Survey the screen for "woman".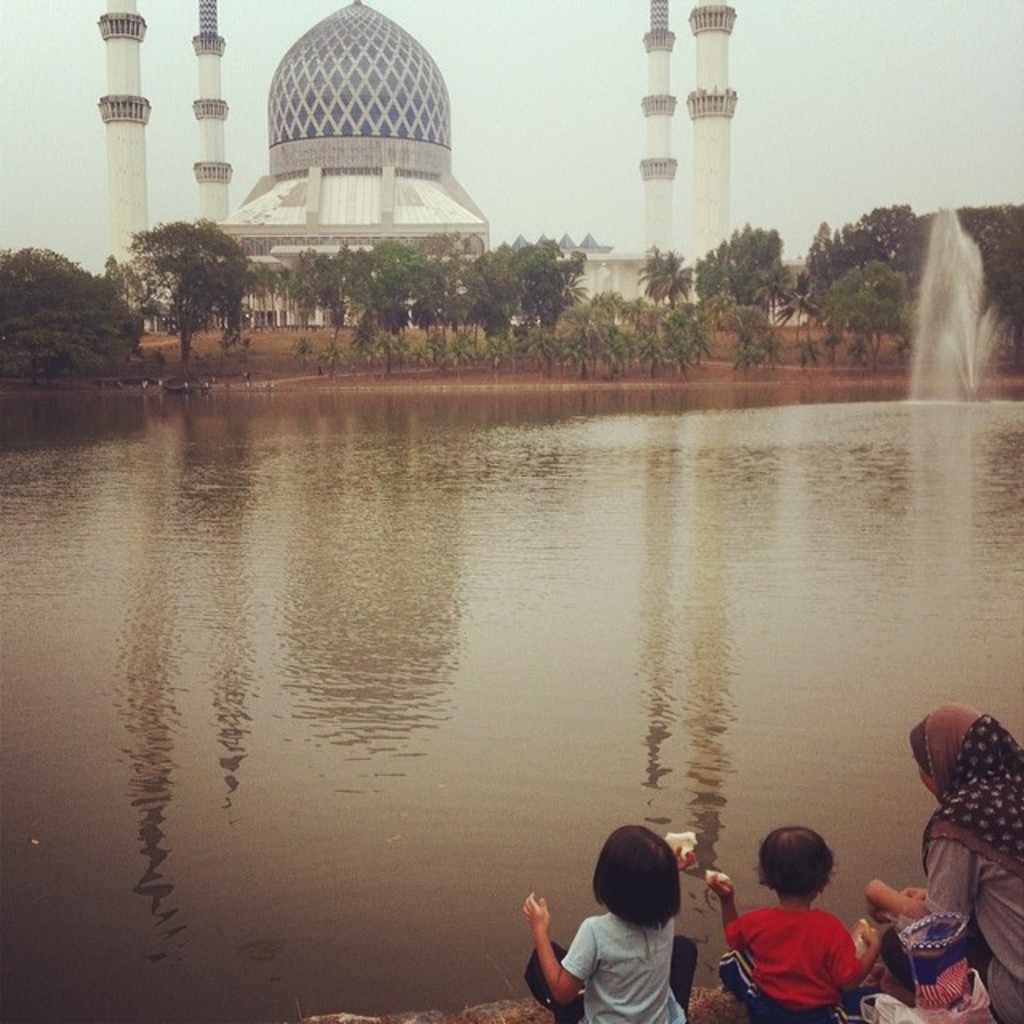
Survey found: left=555, top=840, right=726, bottom=1023.
